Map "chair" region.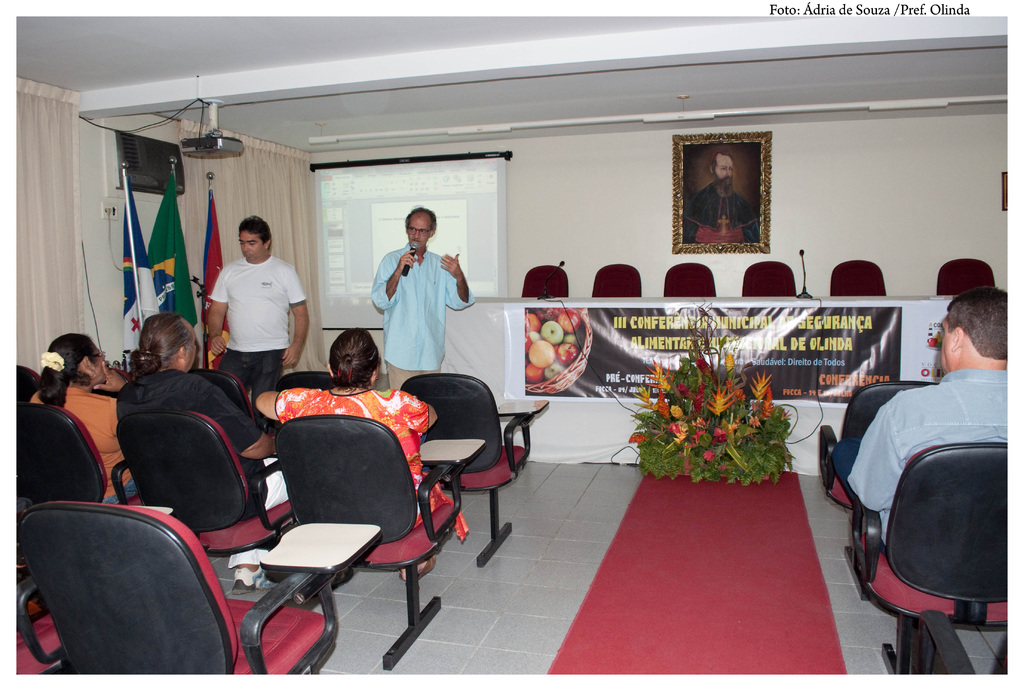
Mapped to [x1=815, y1=379, x2=939, y2=517].
